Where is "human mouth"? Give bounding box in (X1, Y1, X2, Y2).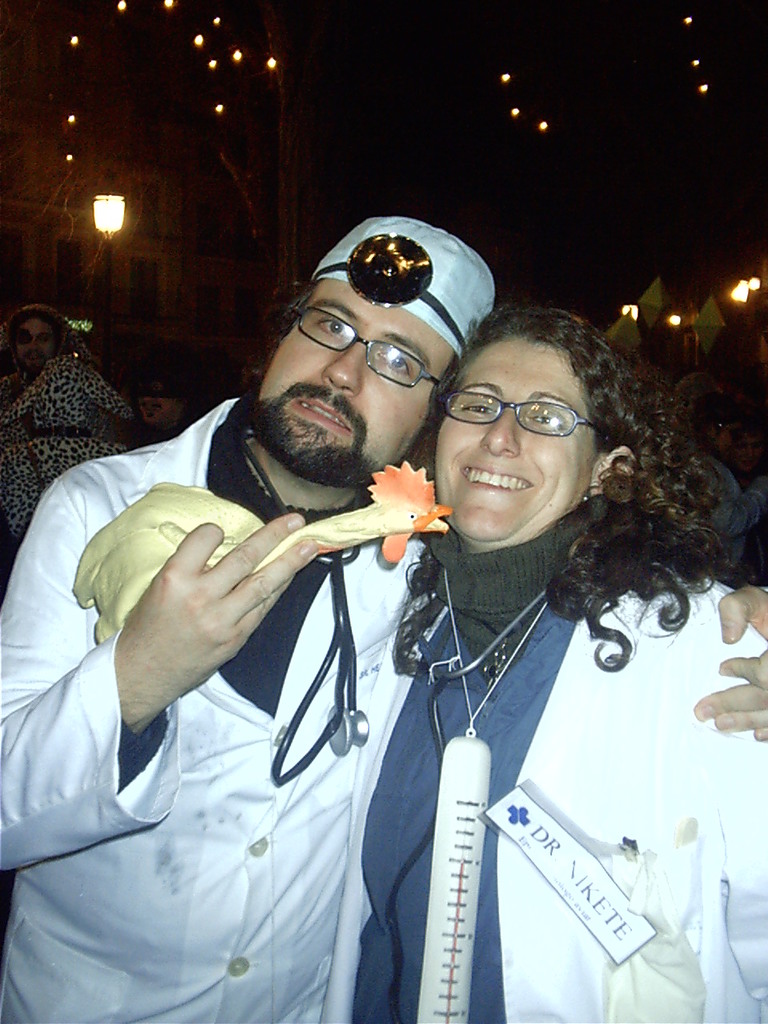
(457, 455, 534, 495).
